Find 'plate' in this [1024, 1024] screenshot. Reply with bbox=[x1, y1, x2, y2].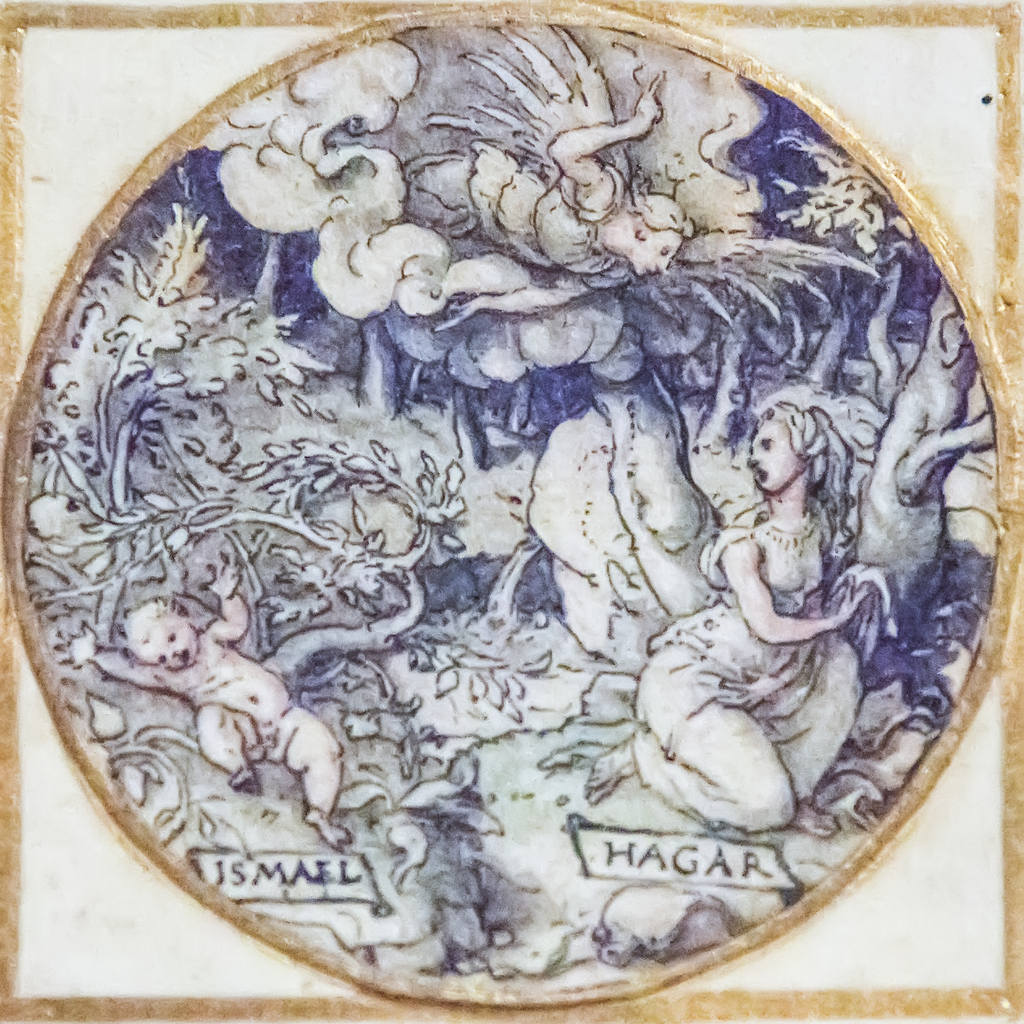
bbox=[38, 23, 1023, 1007].
